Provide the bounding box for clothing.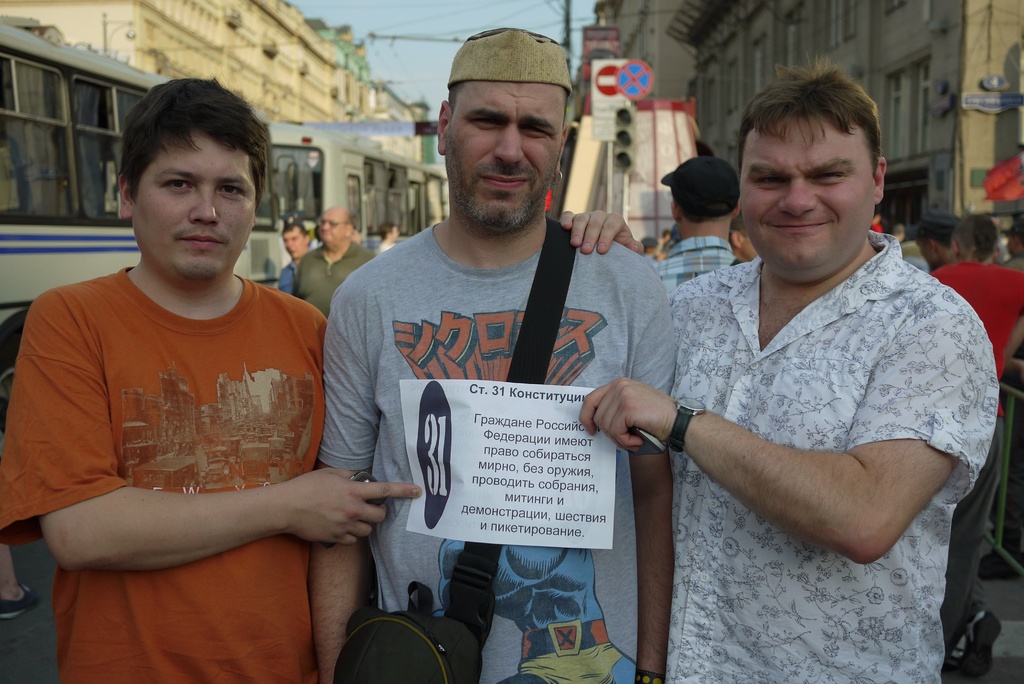
BBox(31, 227, 351, 621).
